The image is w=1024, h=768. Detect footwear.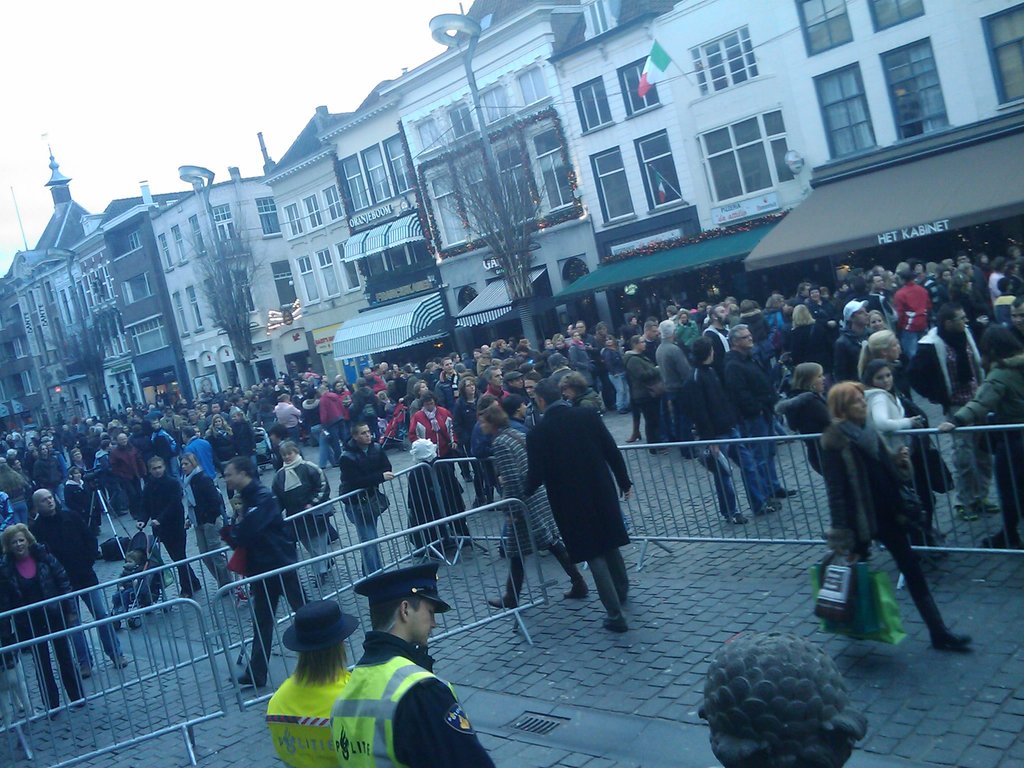
Detection: Rect(724, 506, 749, 526).
